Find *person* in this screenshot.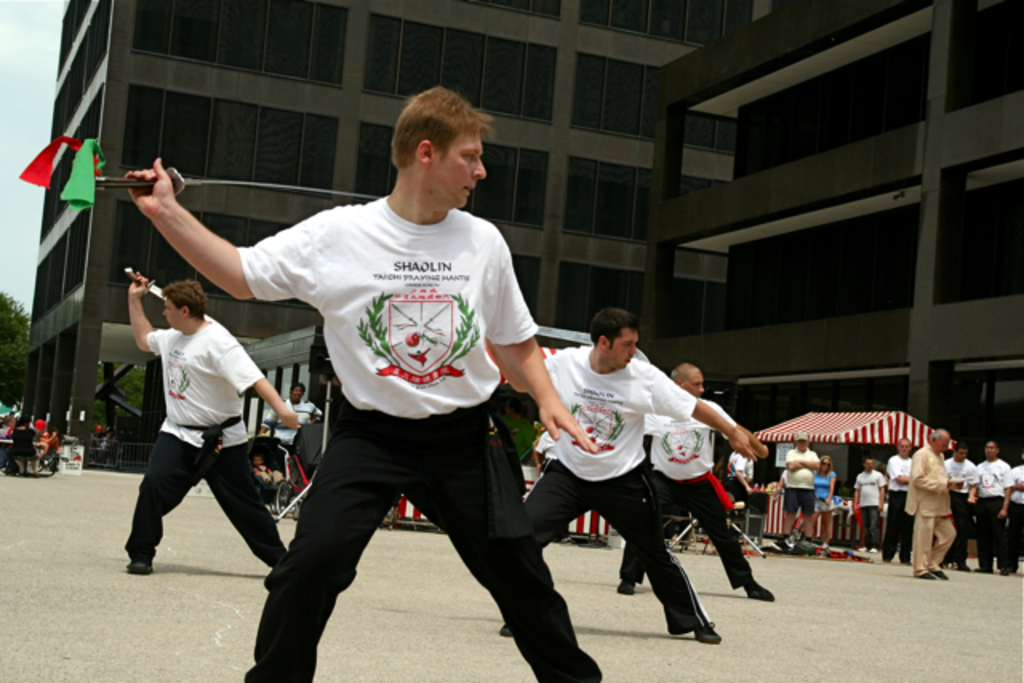
The bounding box for *person* is Rect(6, 413, 32, 486).
